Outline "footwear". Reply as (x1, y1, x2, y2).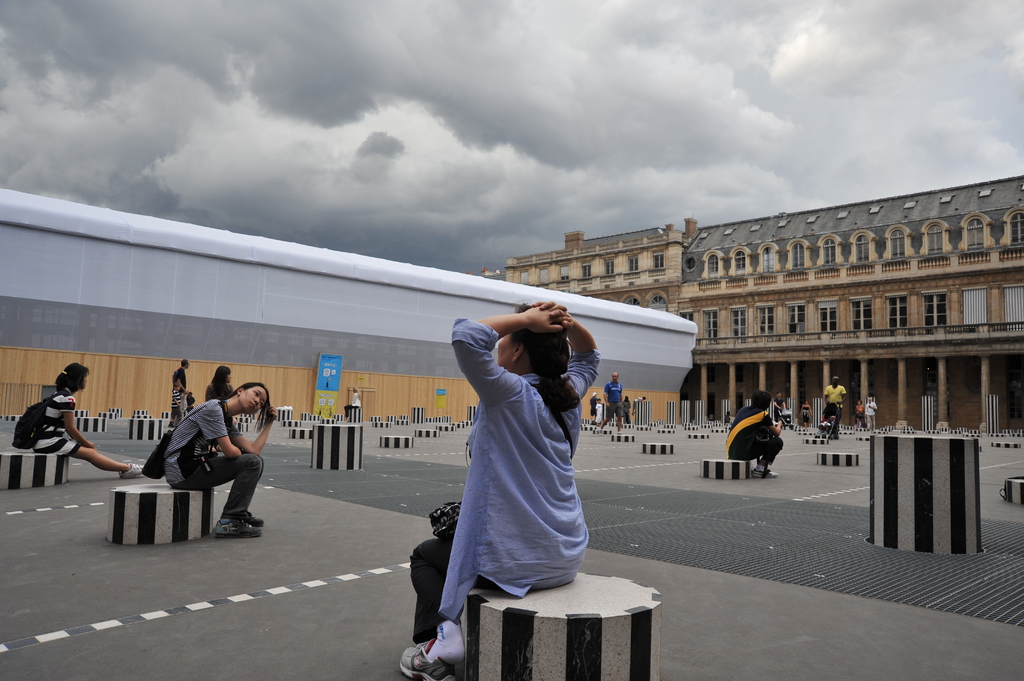
(211, 519, 262, 536).
